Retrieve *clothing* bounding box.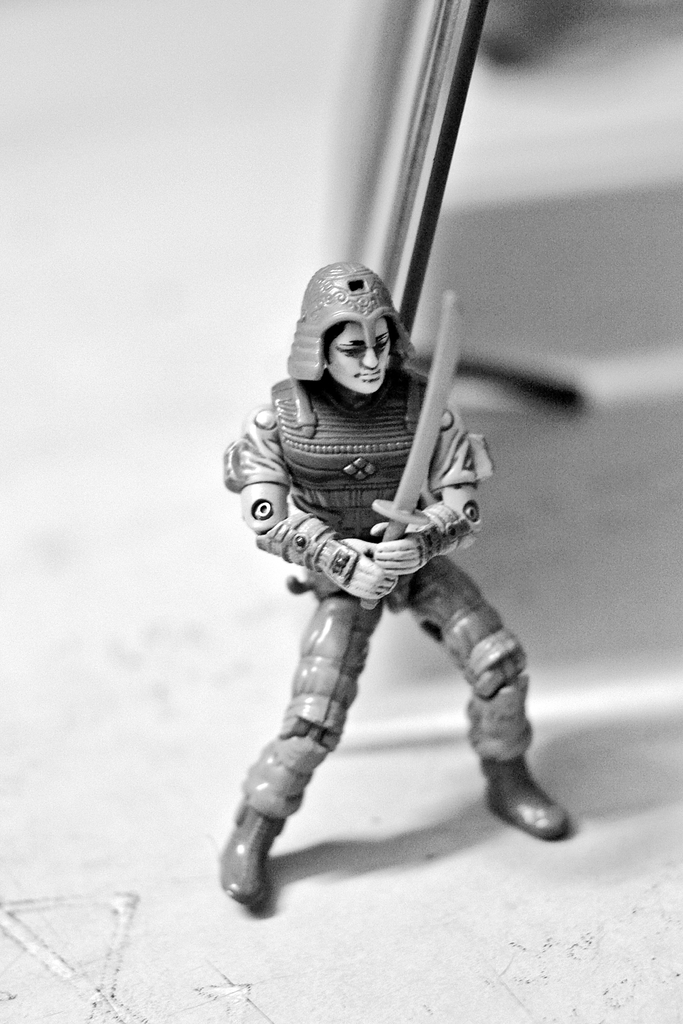
Bounding box: <bbox>214, 371, 482, 600</bbox>.
